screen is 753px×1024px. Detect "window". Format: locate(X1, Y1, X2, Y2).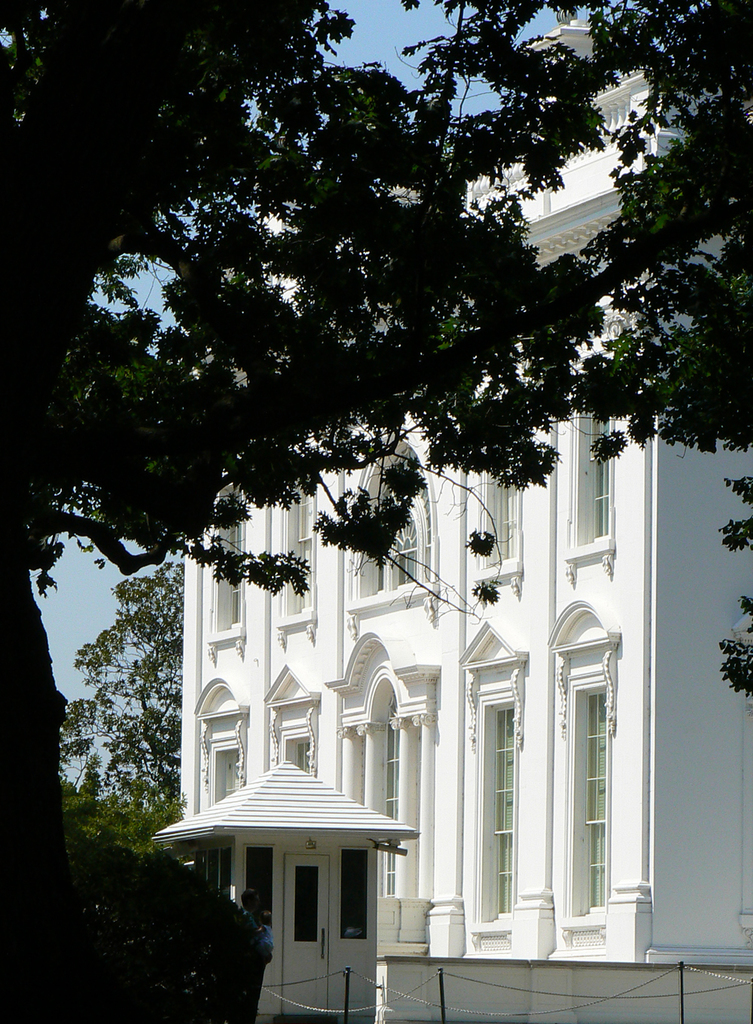
locate(207, 744, 247, 828).
